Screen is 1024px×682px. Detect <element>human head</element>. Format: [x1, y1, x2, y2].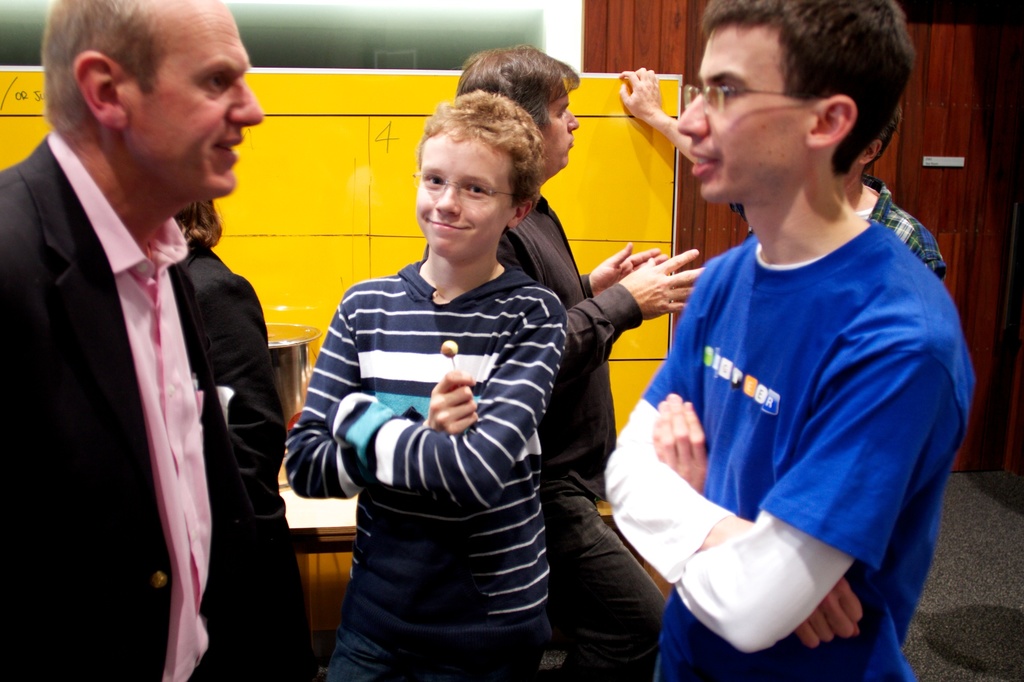
[413, 91, 544, 260].
